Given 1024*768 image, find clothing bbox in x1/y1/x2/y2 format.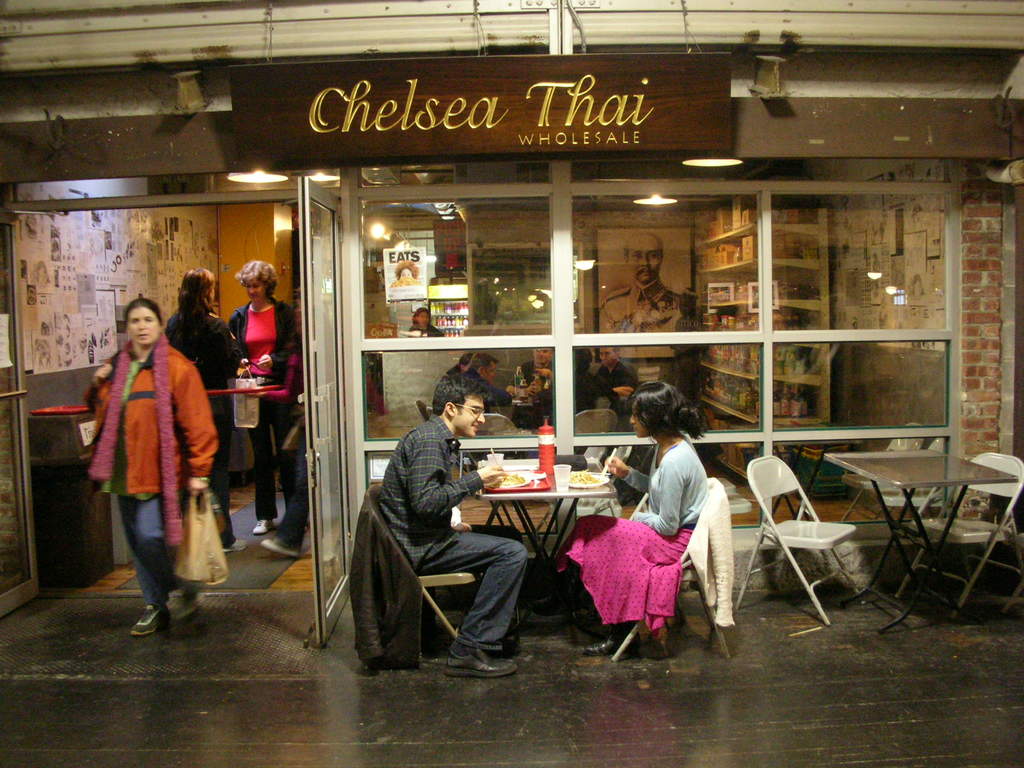
595/362/634/404.
